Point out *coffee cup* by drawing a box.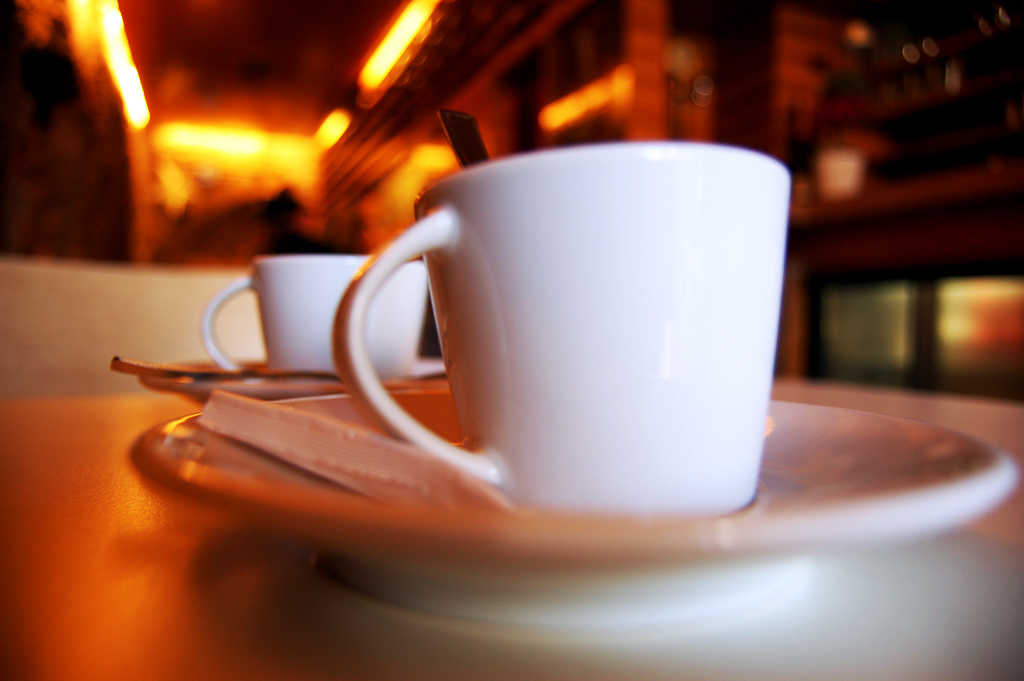
box=[328, 138, 795, 521].
